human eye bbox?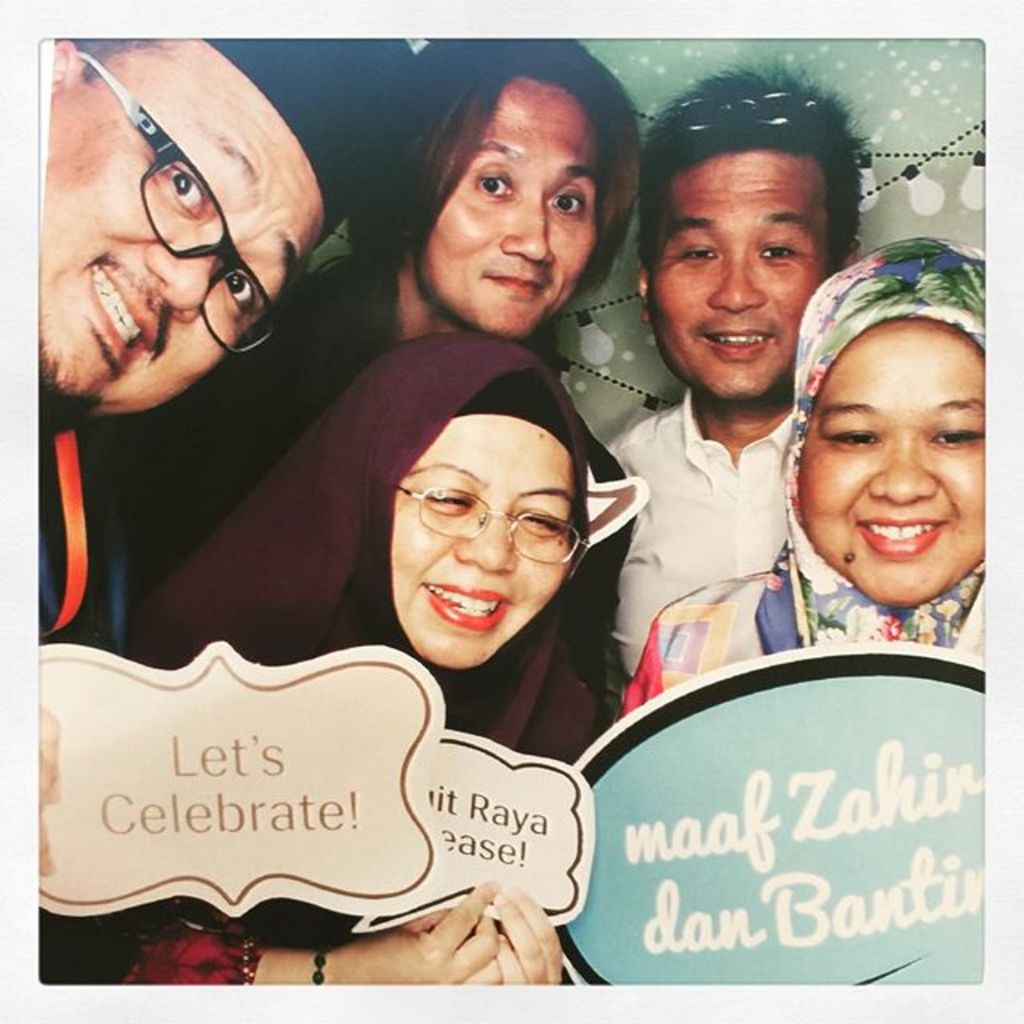
<box>550,178,590,216</box>
